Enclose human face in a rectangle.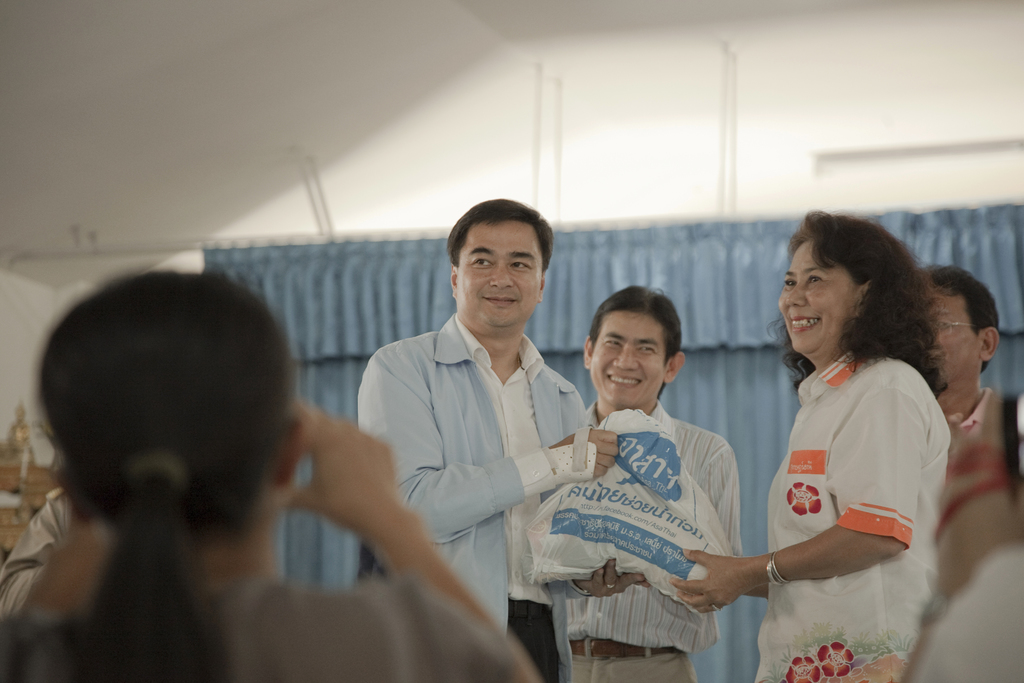
<box>589,313,665,411</box>.
